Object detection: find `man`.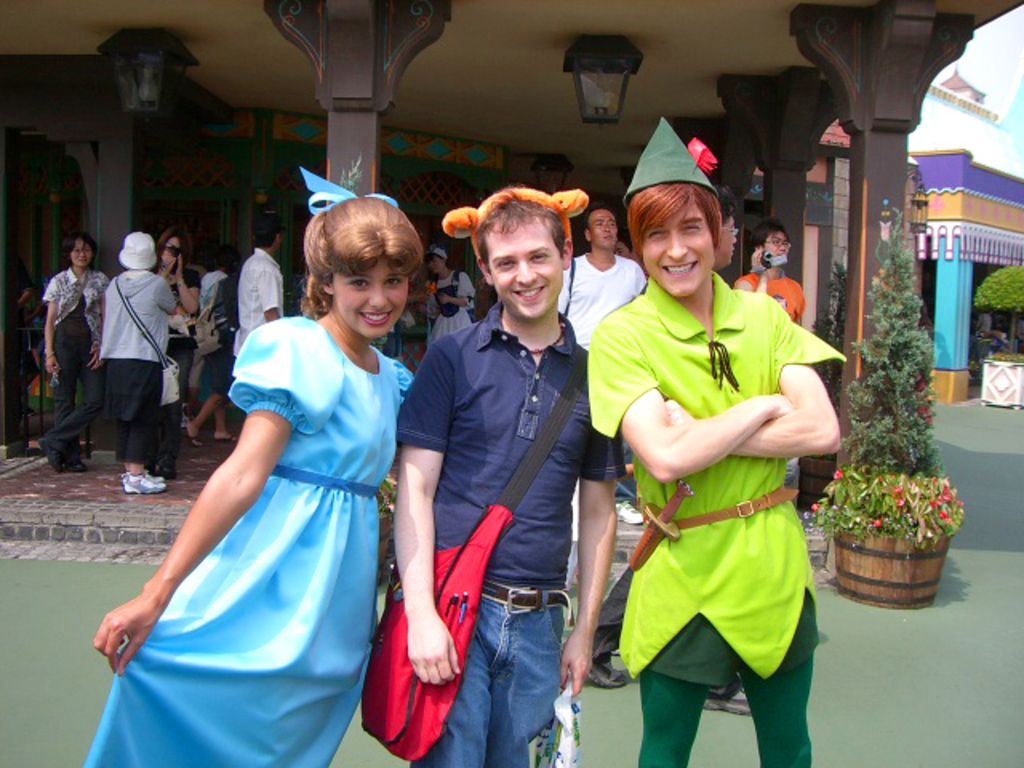
crop(555, 203, 638, 488).
